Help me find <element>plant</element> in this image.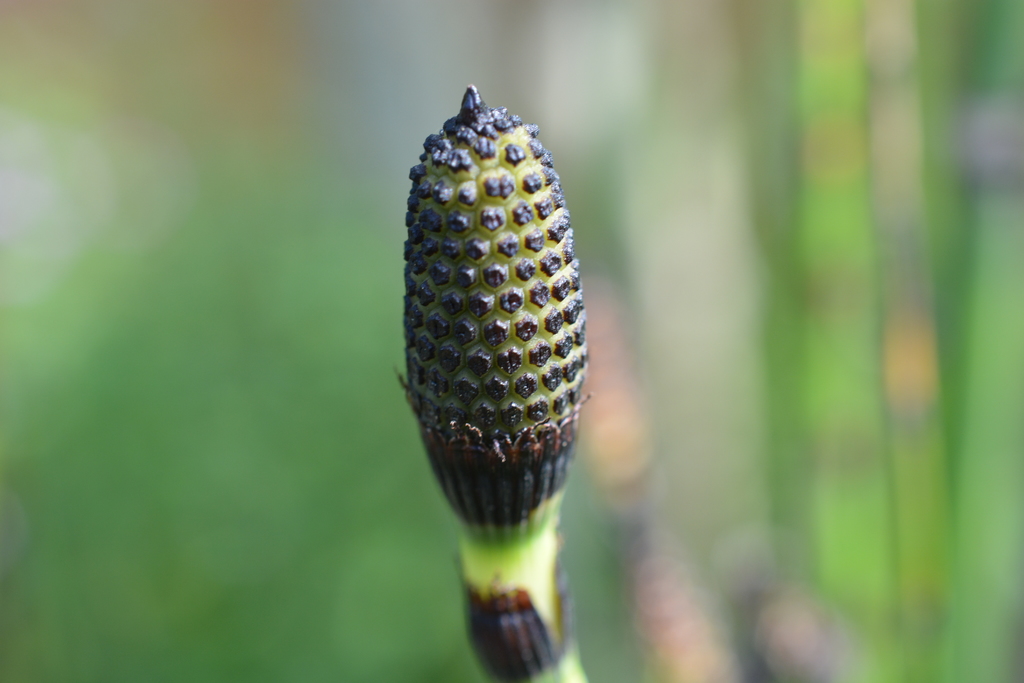
Found it: x1=404, y1=90, x2=594, y2=679.
